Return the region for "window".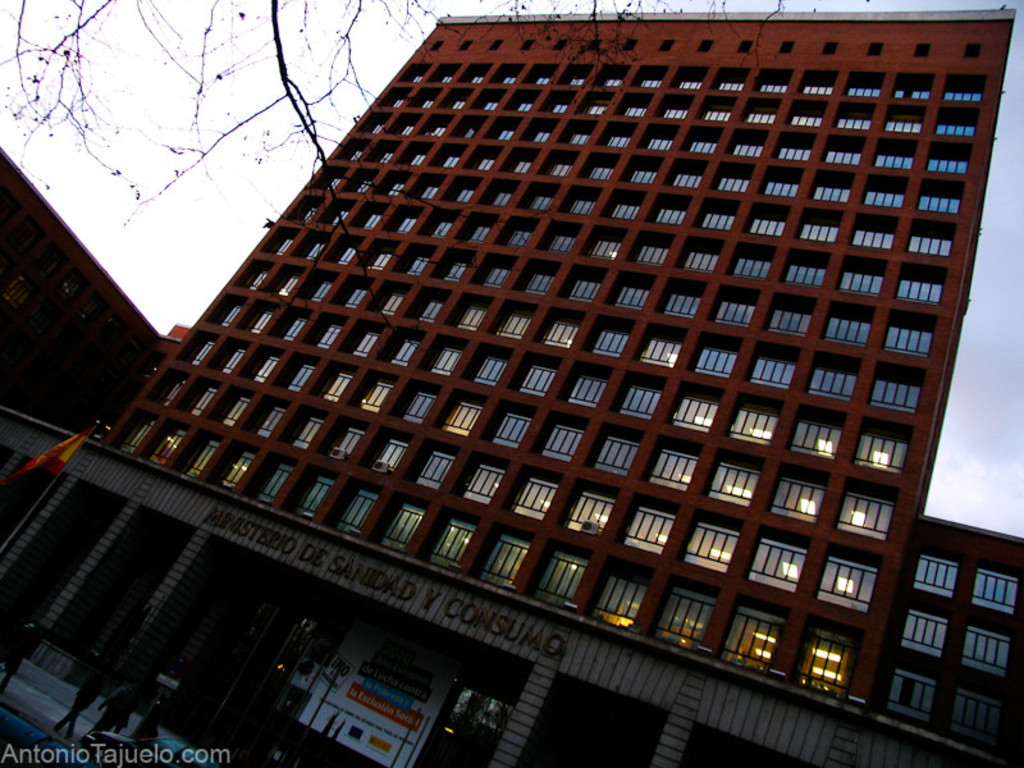
crop(552, 100, 570, 114).
